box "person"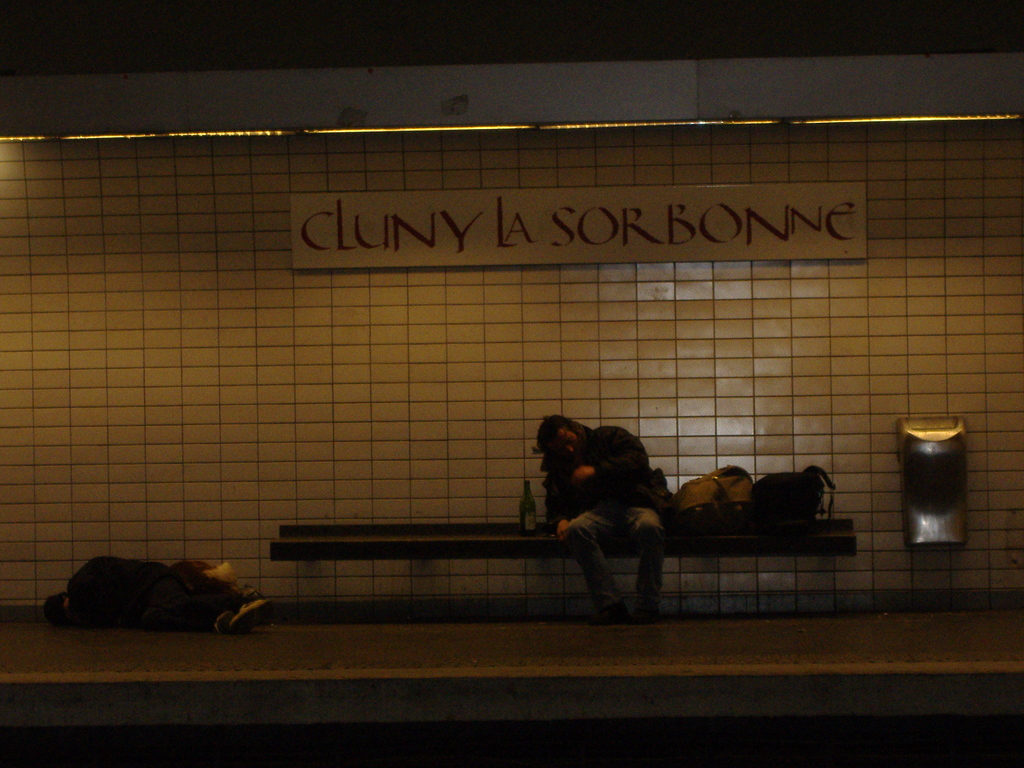
(x1=544, y1=395, x2=675, y2=631)
